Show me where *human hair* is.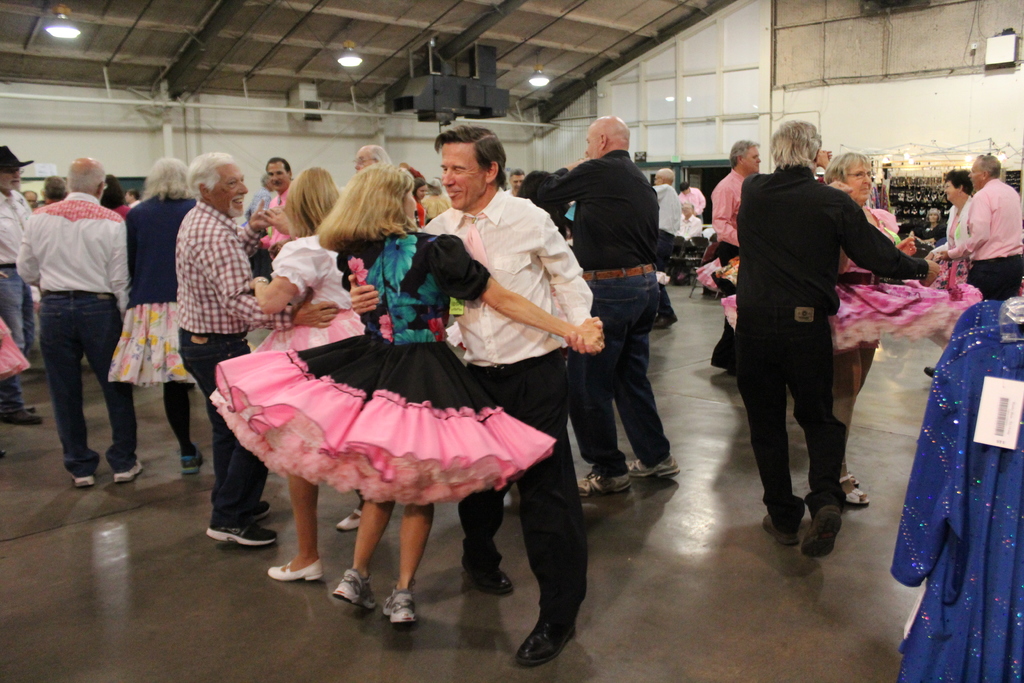
*human hair* is at 728 139 759 168.
